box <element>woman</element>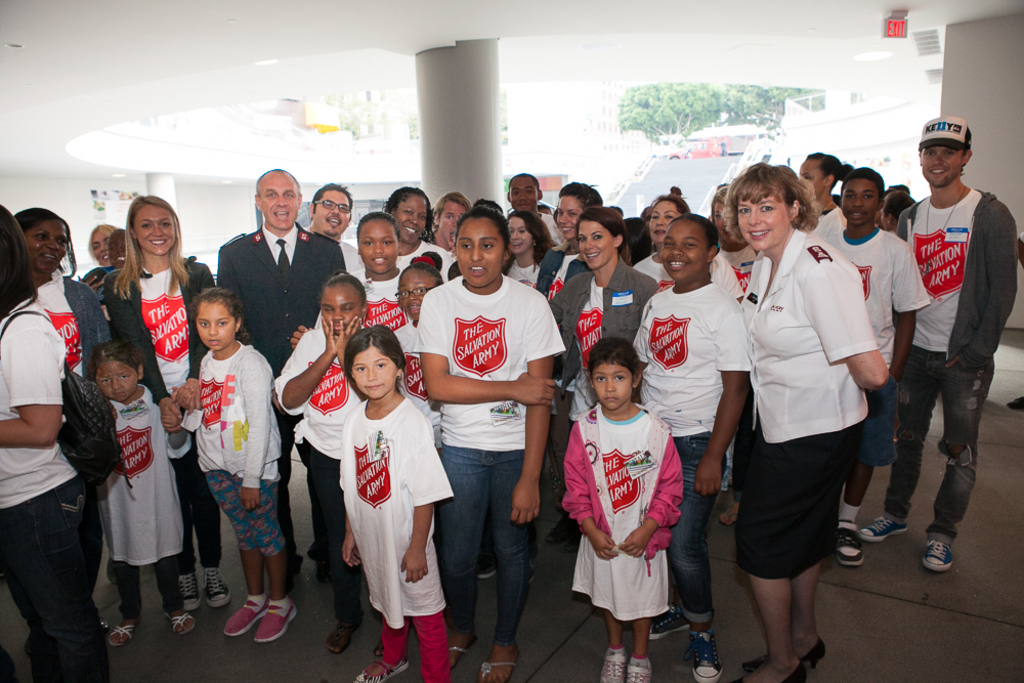
left=0, top=199, right=110, bottom=682
